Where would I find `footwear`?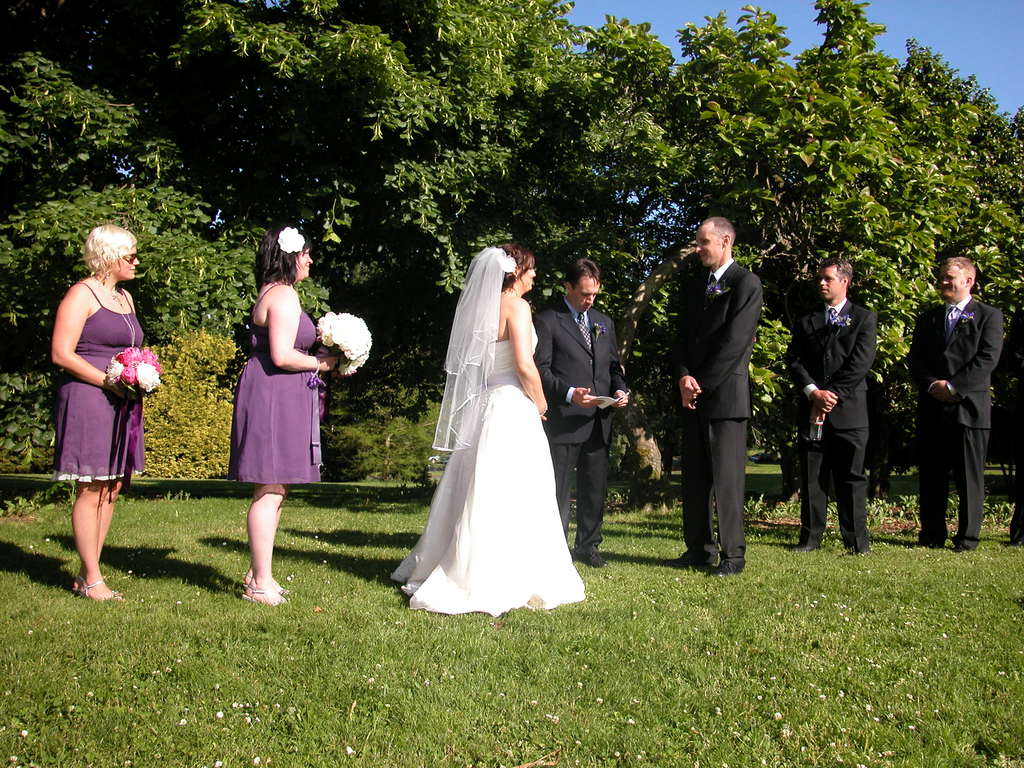
At <box>232,586,292,600</box>.
